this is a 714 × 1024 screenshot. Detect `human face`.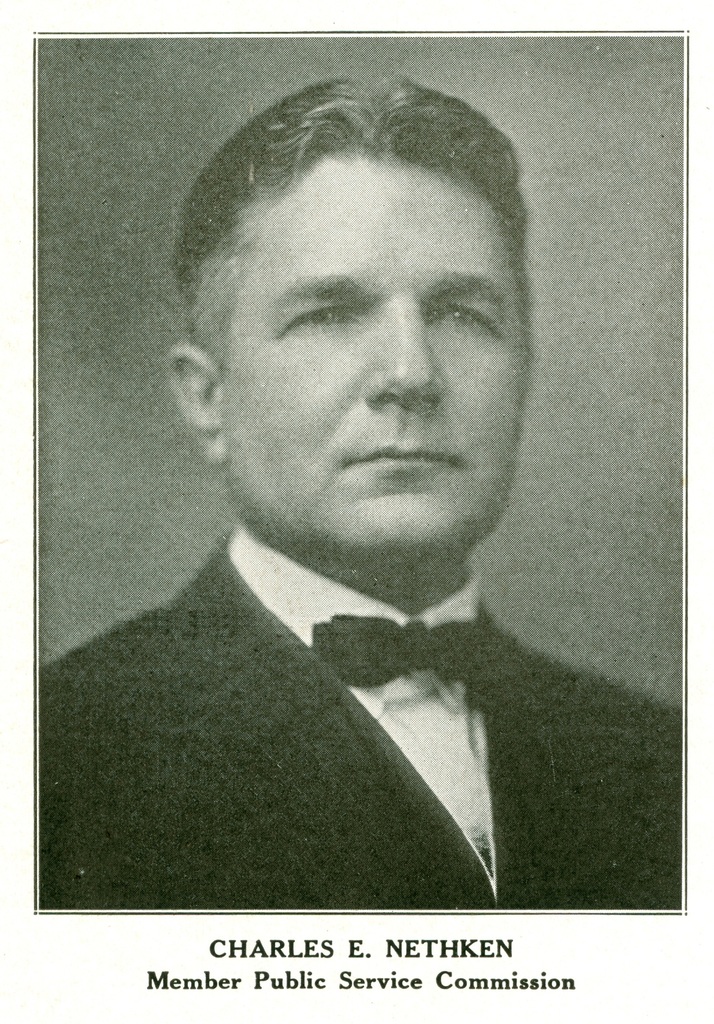
[229,169,526,561].
